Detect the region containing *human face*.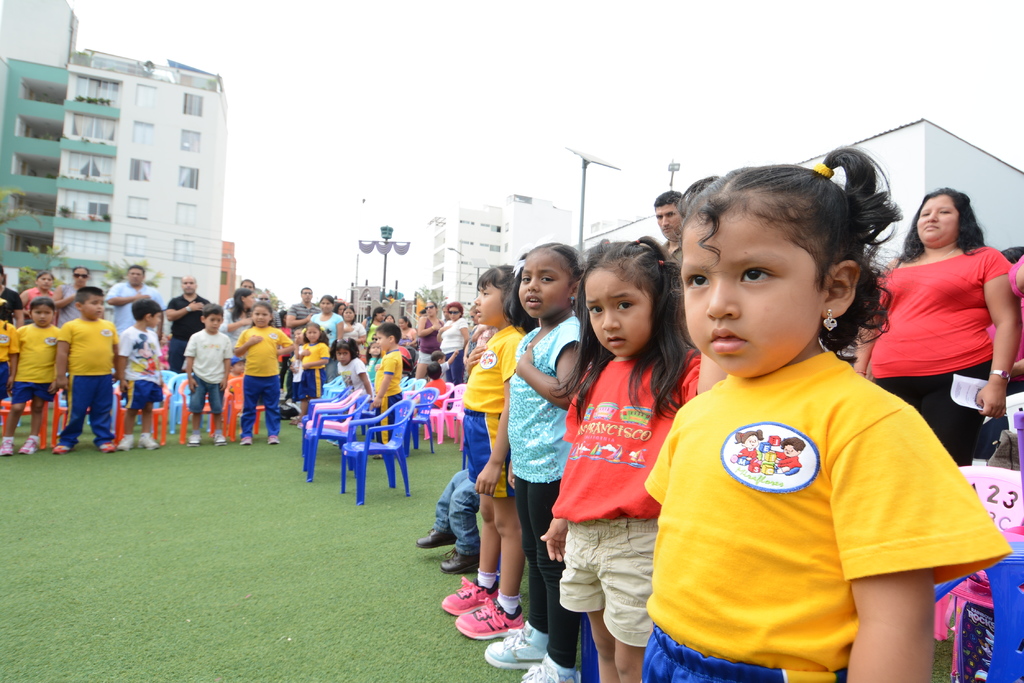
left=234, top=361, right=244, bottom=373.
